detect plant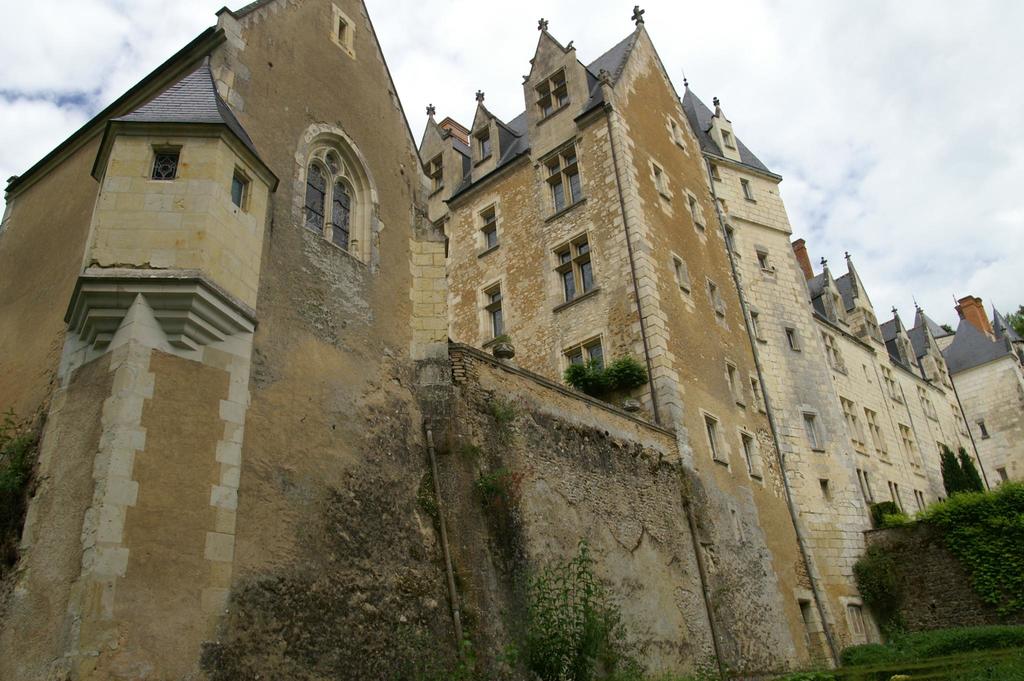
x1=581 y1=366 x2=619 y2=400
